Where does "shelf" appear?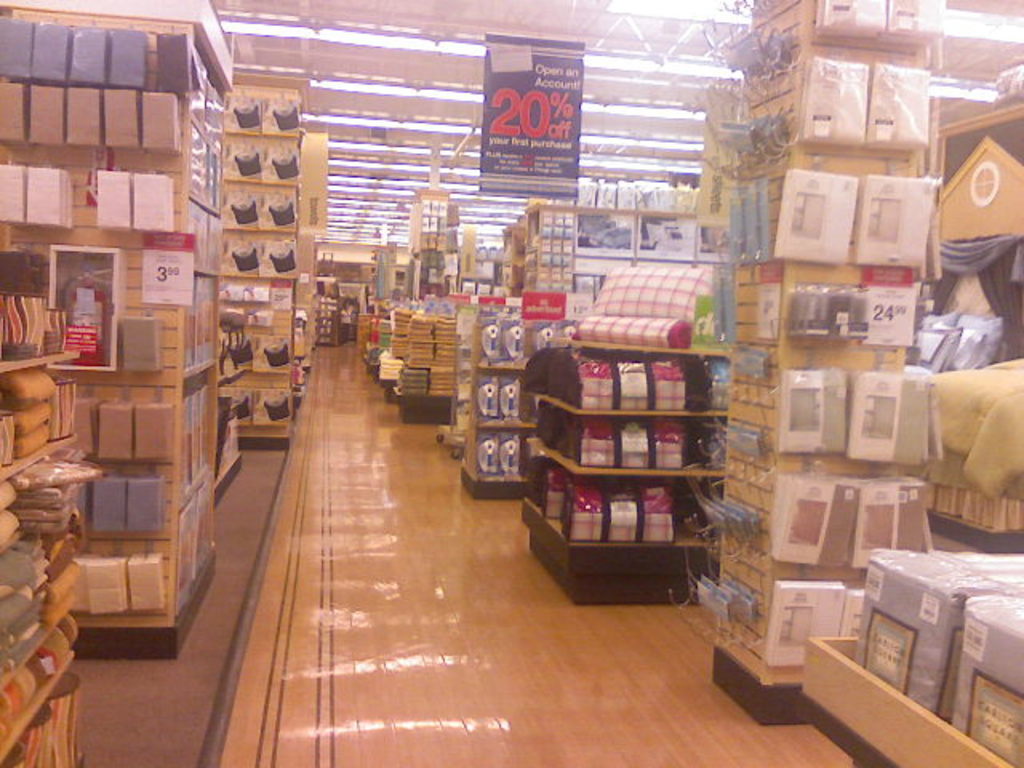
Appears at crop(397, 190, 472, 307).
